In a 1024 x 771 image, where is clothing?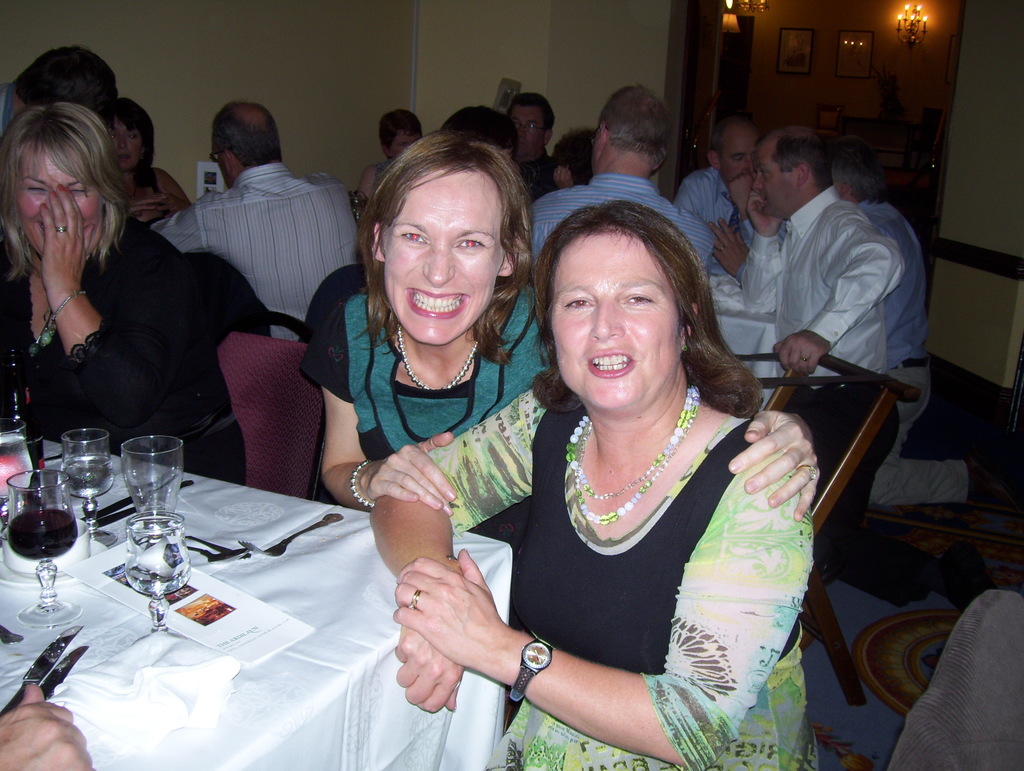
(left=531, top=175, right=716, bottom=273).
